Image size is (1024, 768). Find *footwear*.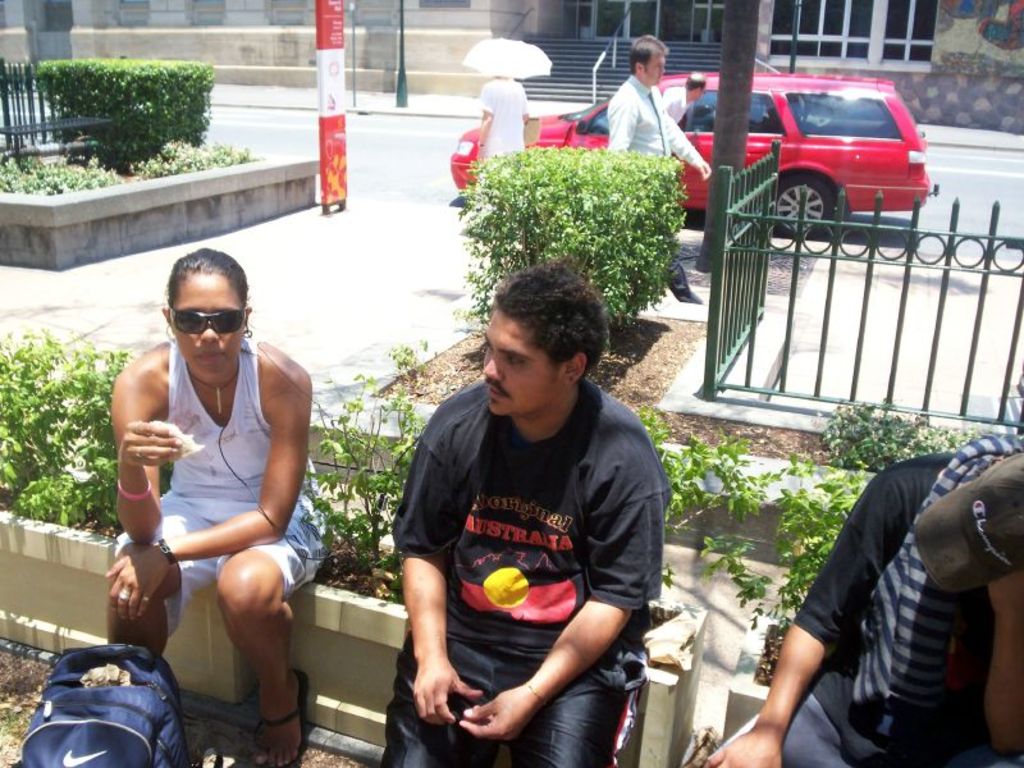
locate(256, 671, 315, 767).
